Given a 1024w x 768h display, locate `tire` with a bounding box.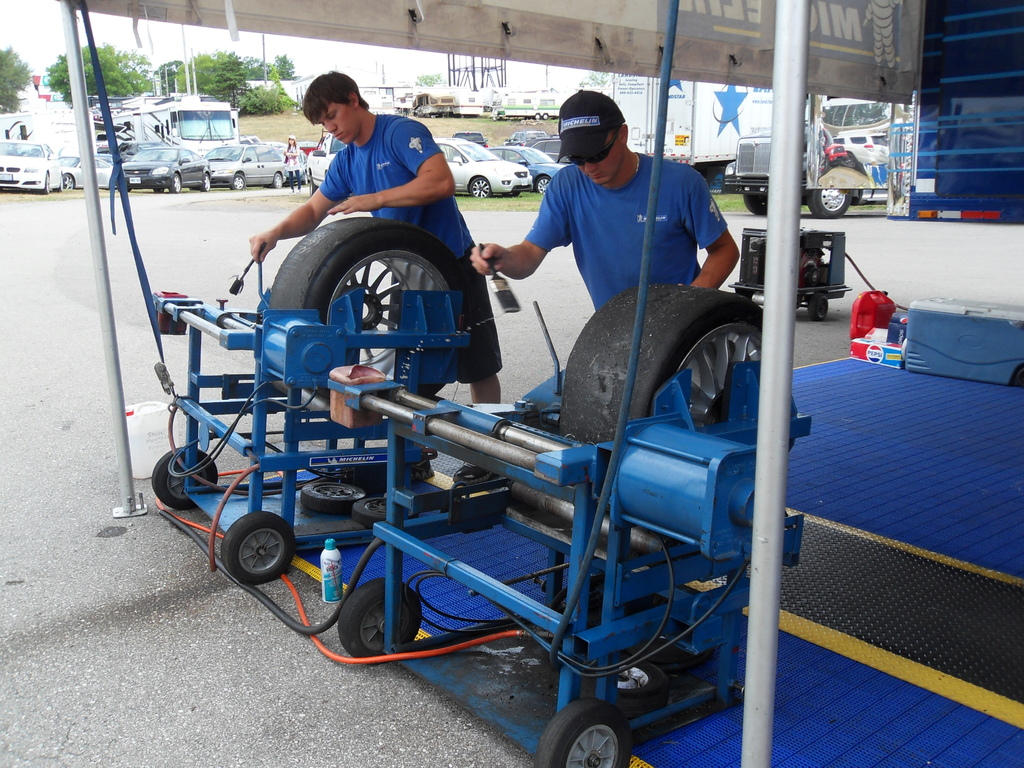
Located: bbox=[170, 173, 180, 193].
